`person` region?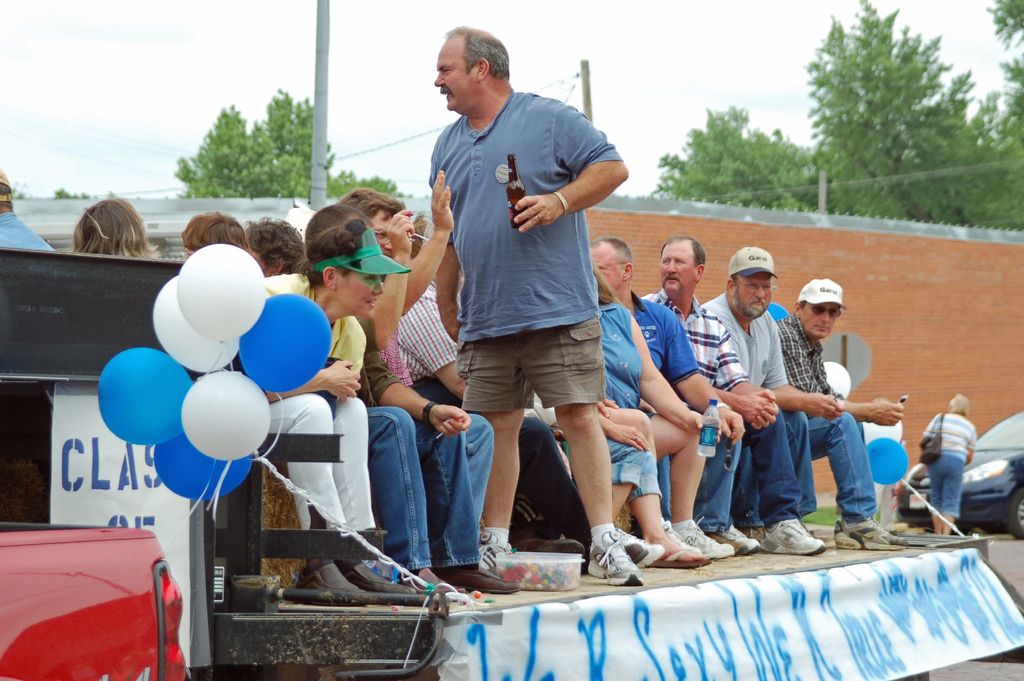
locate(435, 26, 630, 586)
